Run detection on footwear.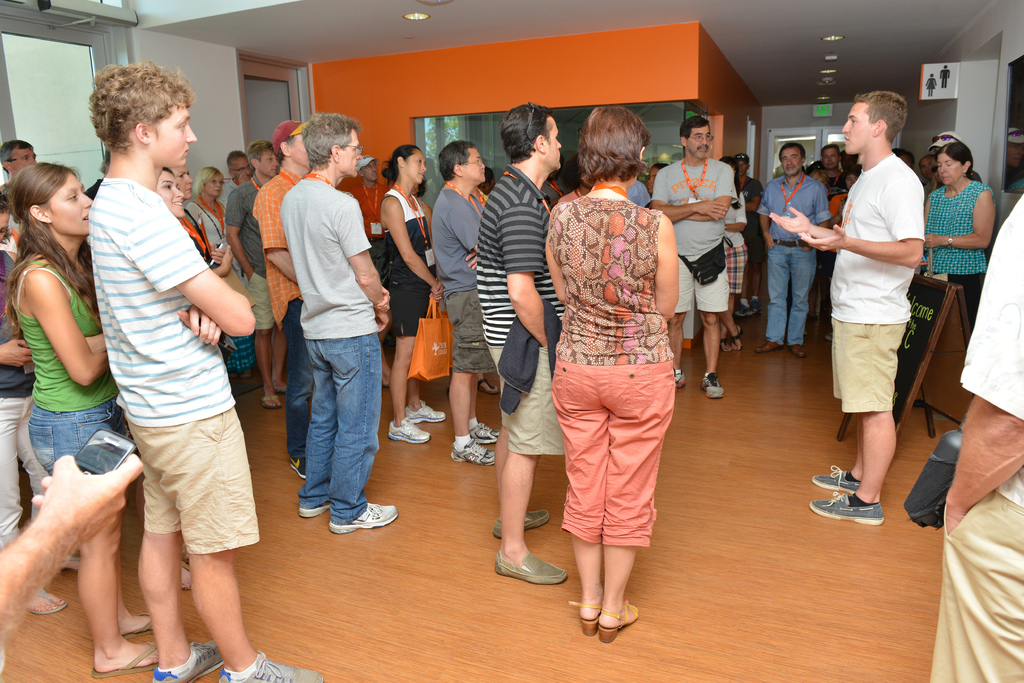
Result: box(493, 554, 567, 586).
